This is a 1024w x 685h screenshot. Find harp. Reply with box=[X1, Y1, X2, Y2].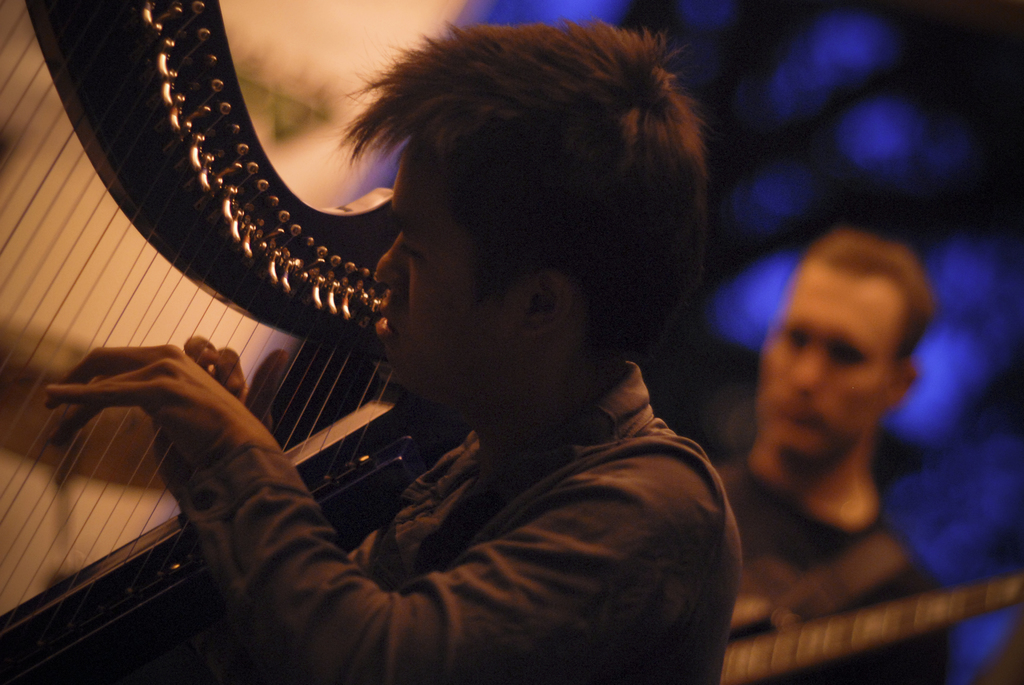
box=[0, 5, 452, 684].
